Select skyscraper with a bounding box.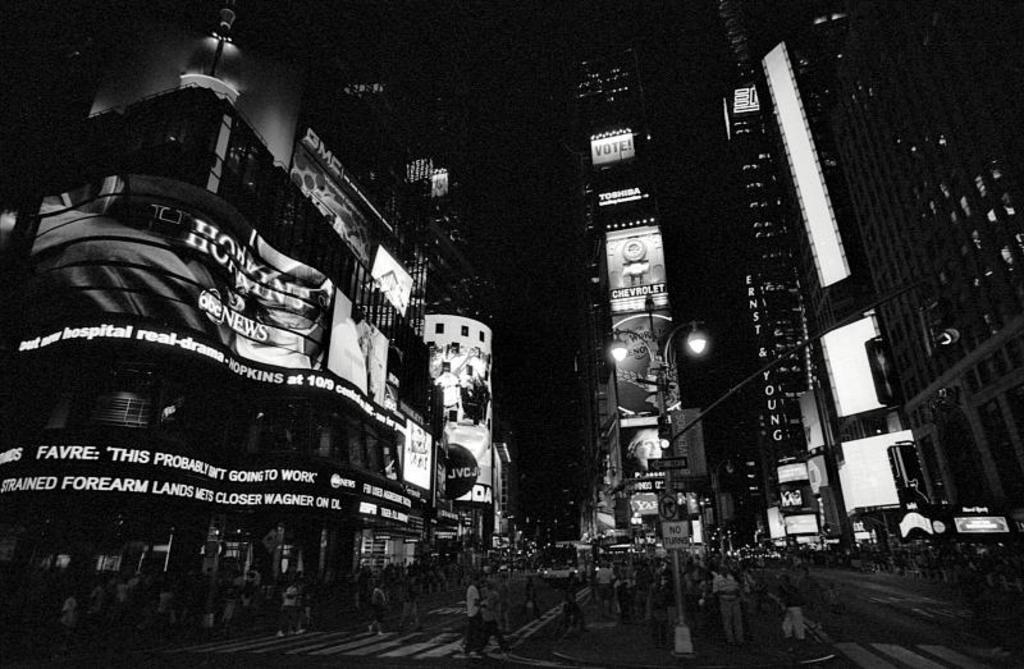
571 40 723 546.
